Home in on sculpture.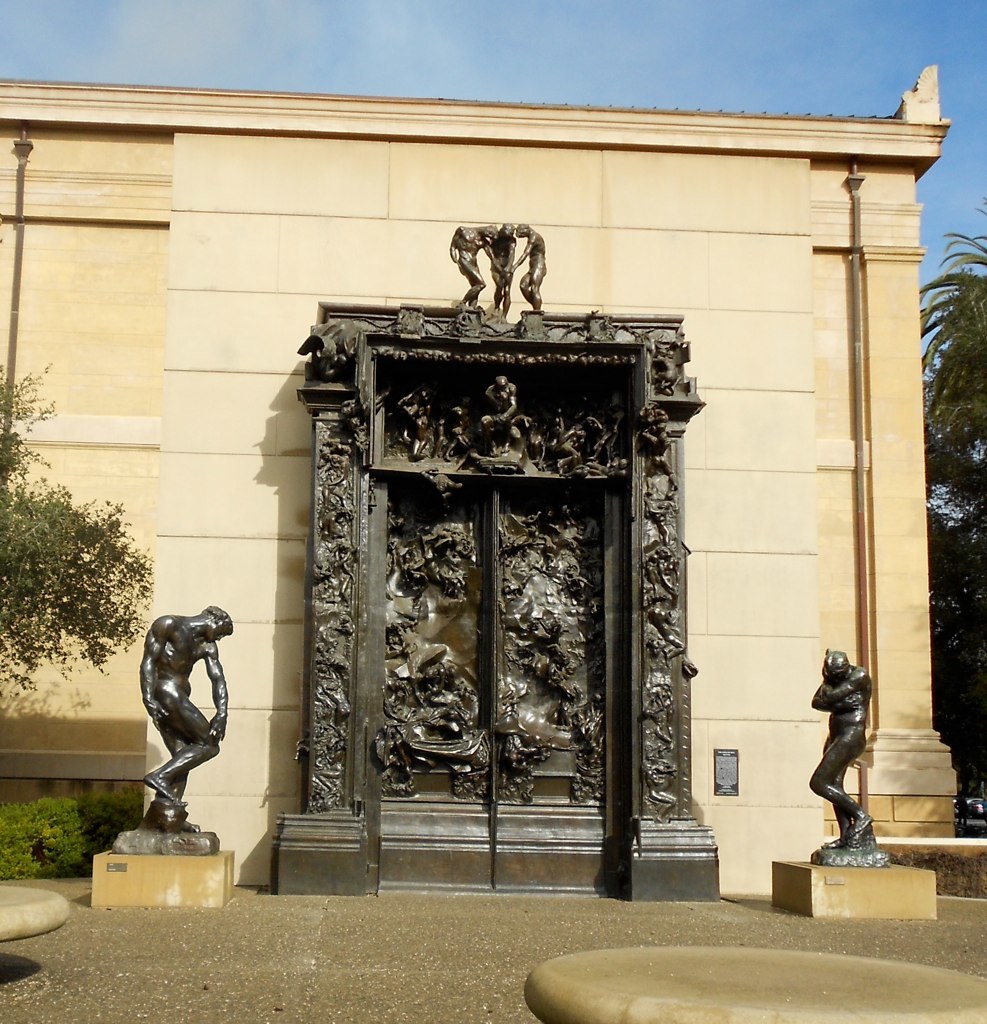
Homed in at 453:218:491:300.
